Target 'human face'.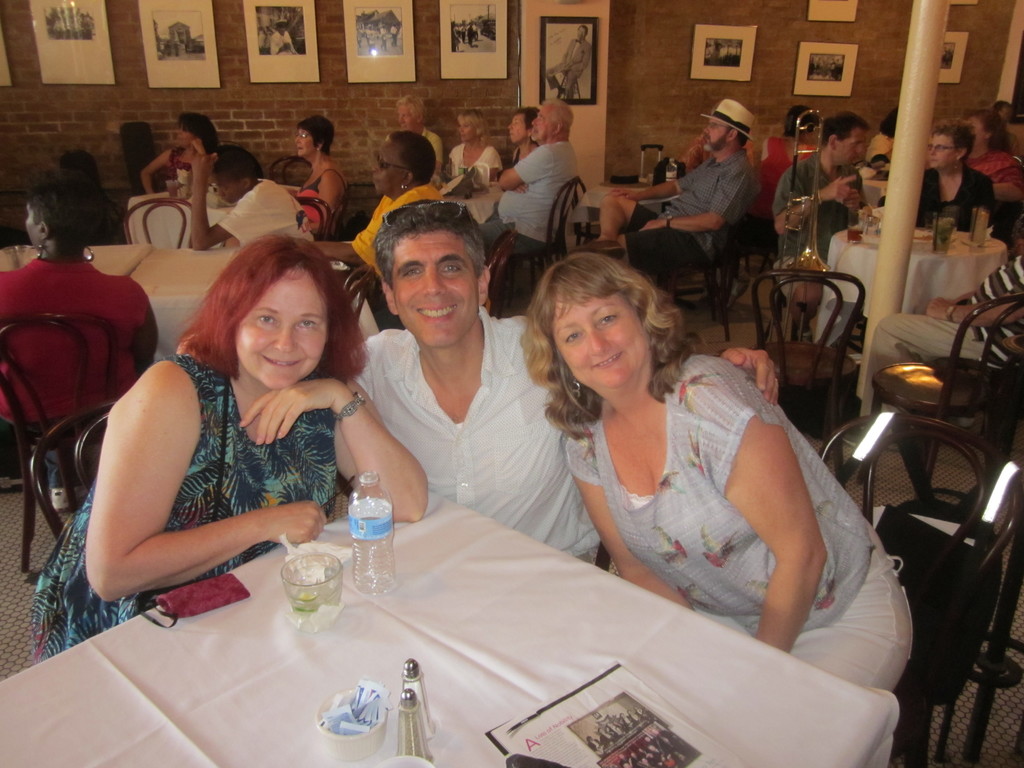
Target region: rect(175, 127, 195, 148).
